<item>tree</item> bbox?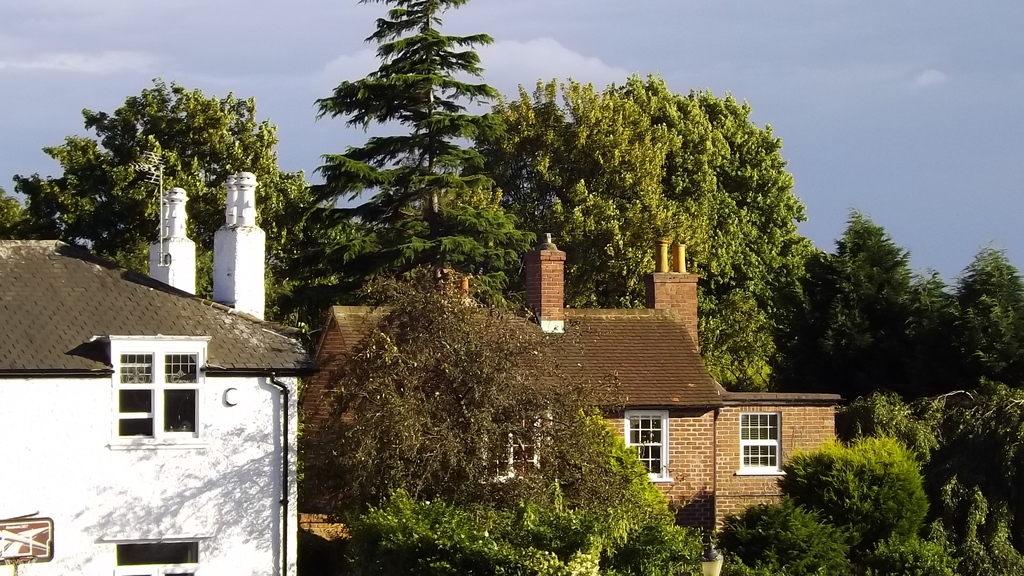
region(450, 70, 816, 392)
